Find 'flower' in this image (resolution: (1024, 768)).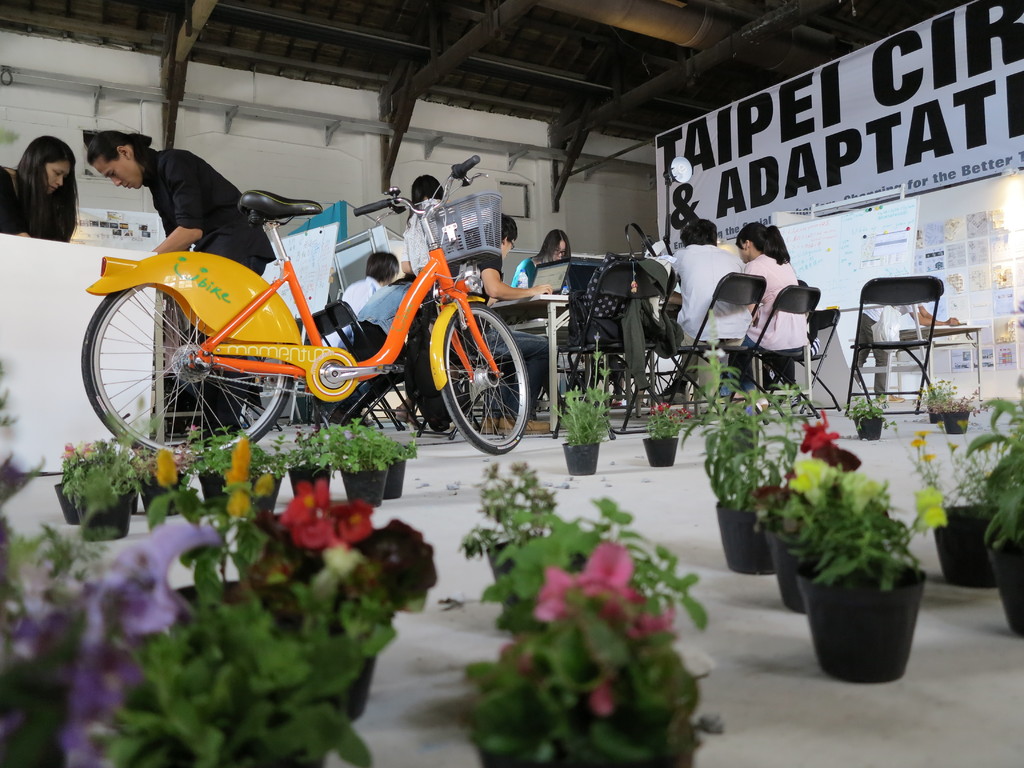
253/472/276/500.
